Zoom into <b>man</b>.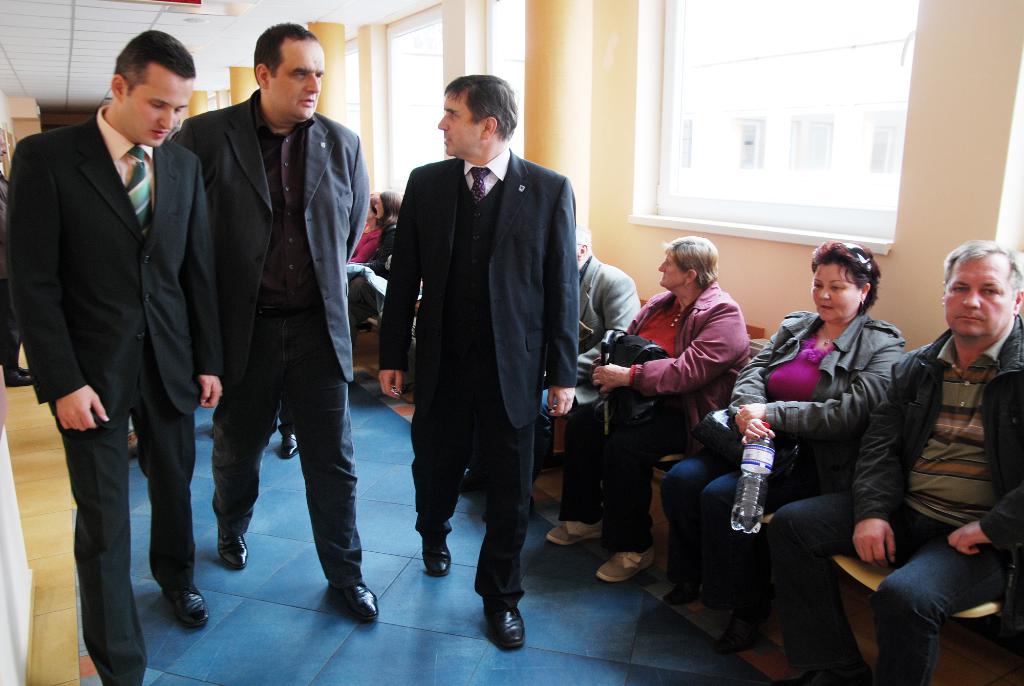
Zoom target: box=[378, 72, 581, 650].
